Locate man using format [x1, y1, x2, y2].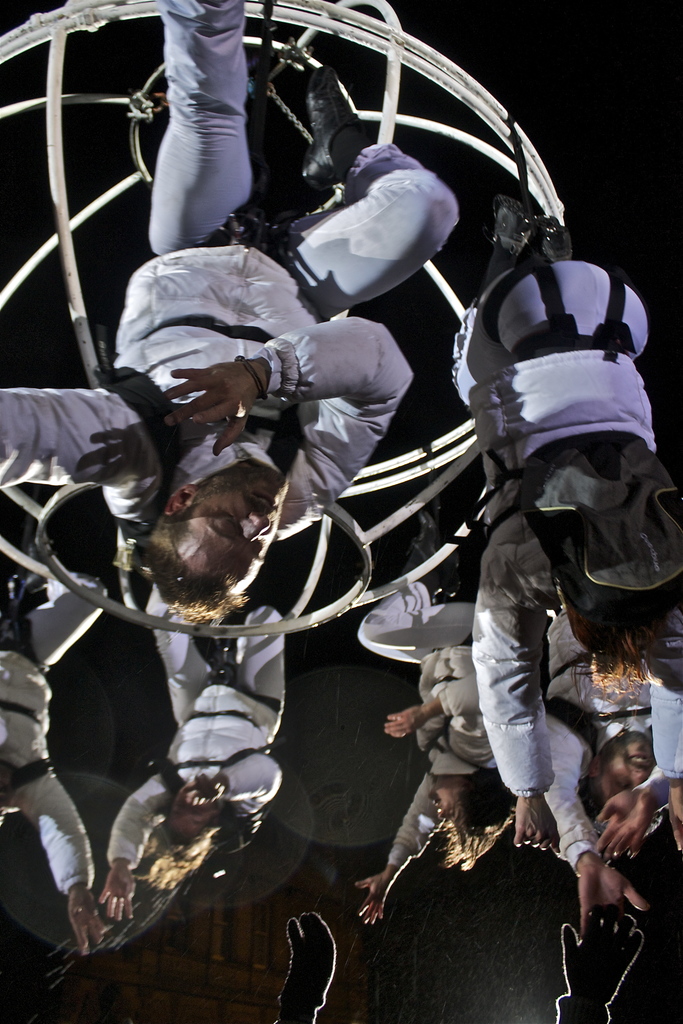
[0, 0, 468, 623].
